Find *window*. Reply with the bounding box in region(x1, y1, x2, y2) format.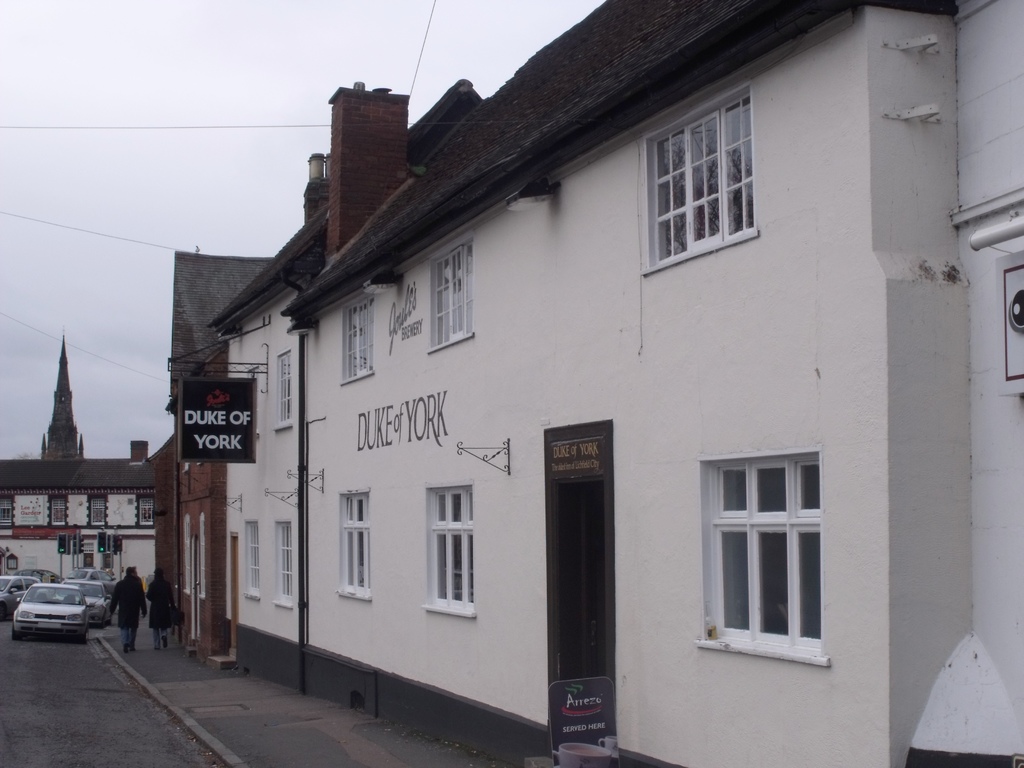
region(50, 495, 63, 527).
